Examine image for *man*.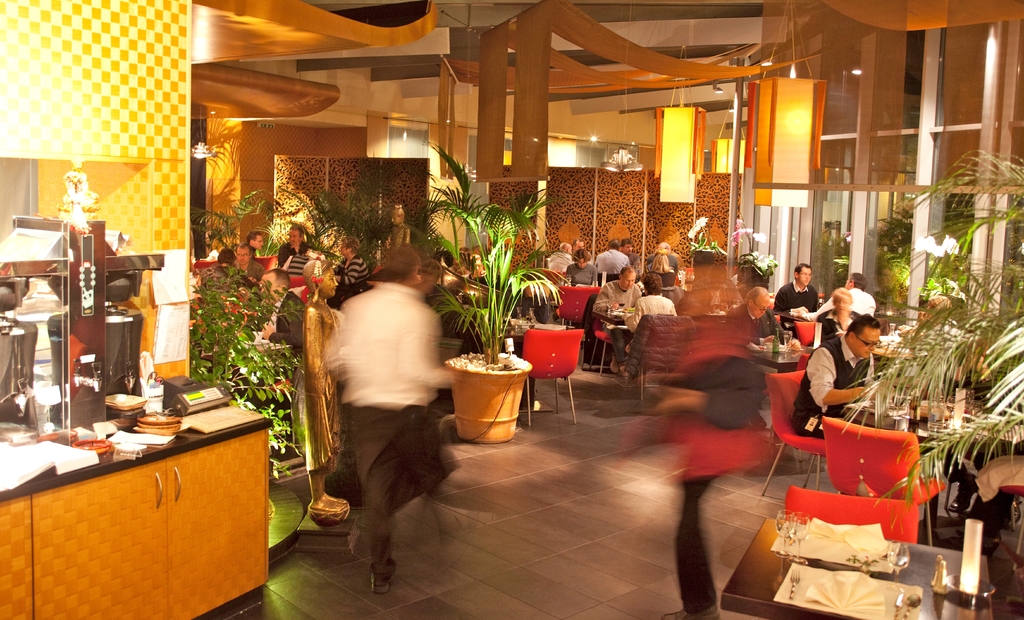
Examination result: <box>590,267,643,378</box>.
